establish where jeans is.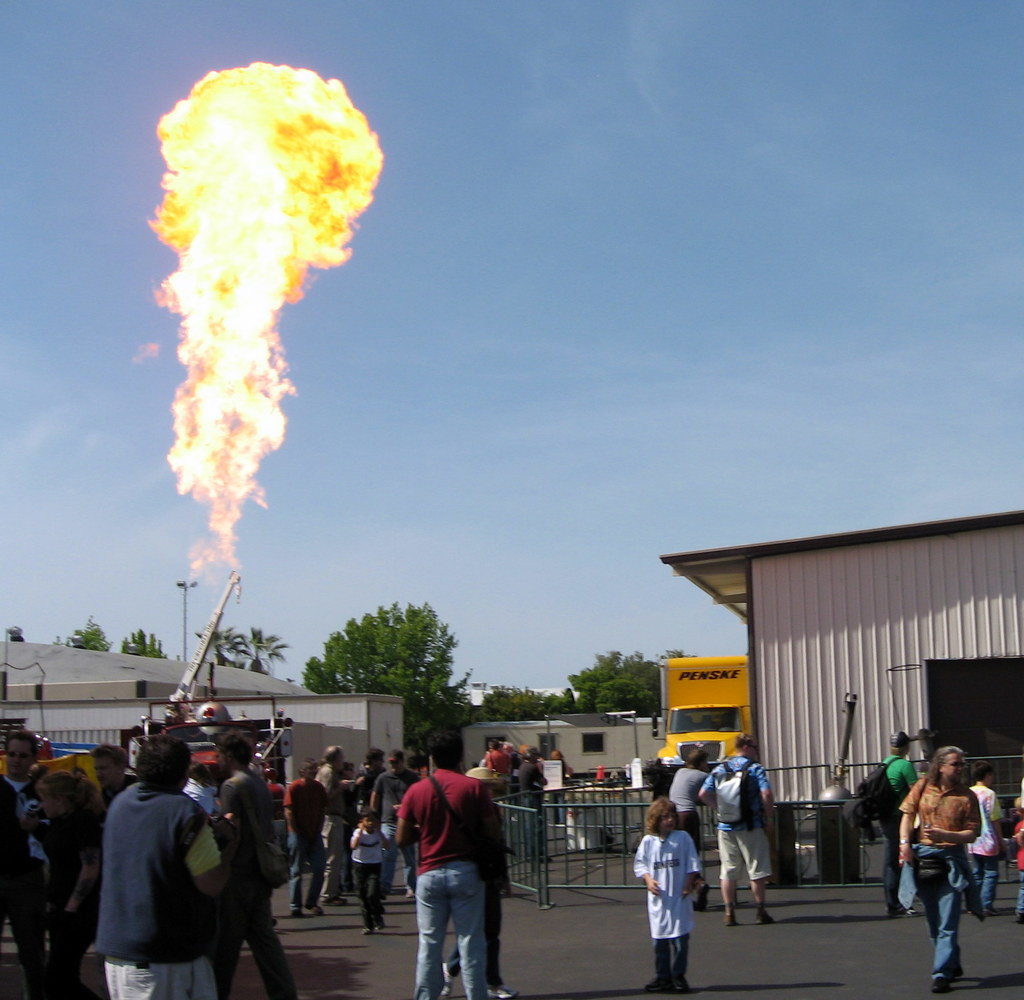
Established at Rect(106, 965, 215, 994).
